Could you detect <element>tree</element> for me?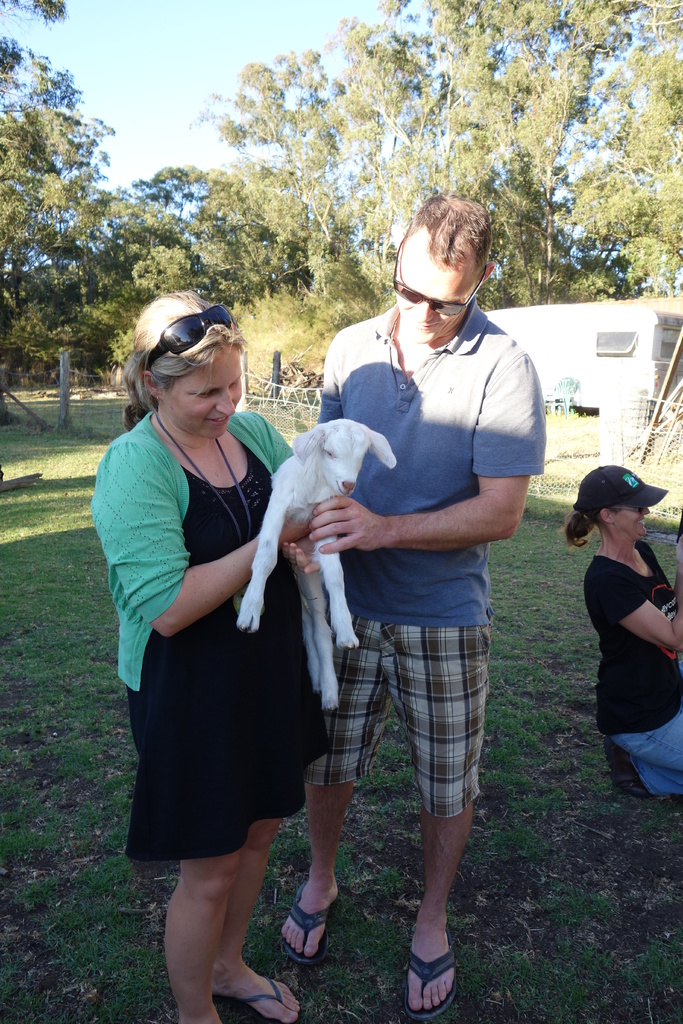
Detection result: [left=400, top=0, right=620, bottom=290].
